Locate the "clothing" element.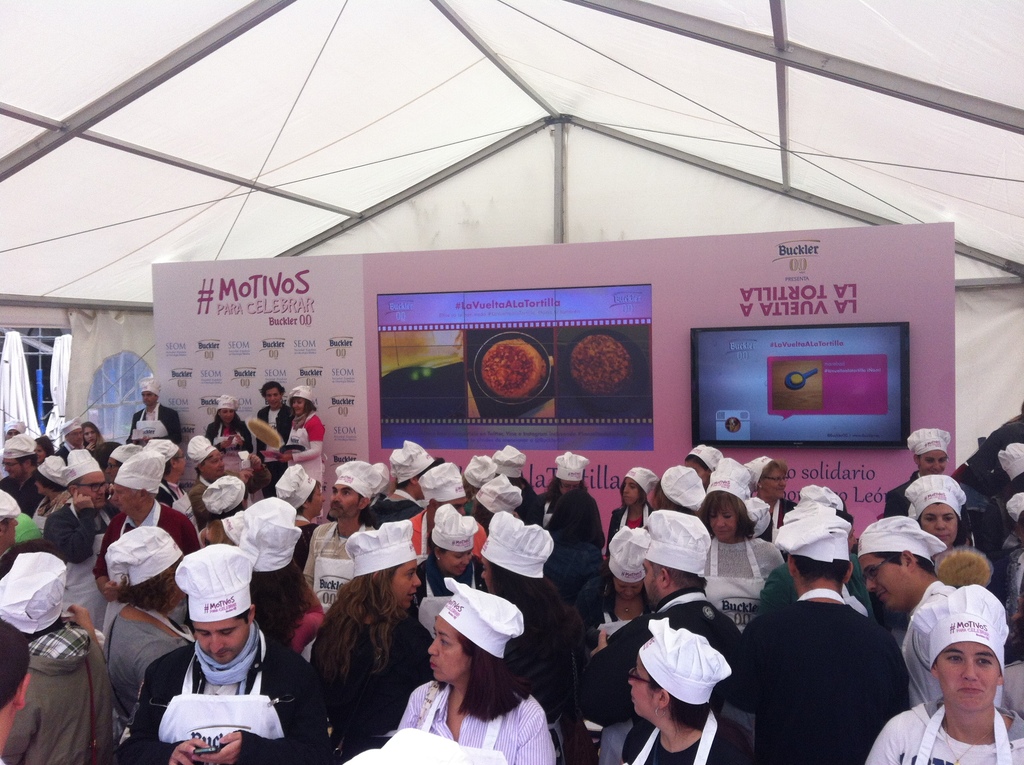
Element bbox: {"x1": 0, "y1": 631, "x2": 108, "y2": 764}.
